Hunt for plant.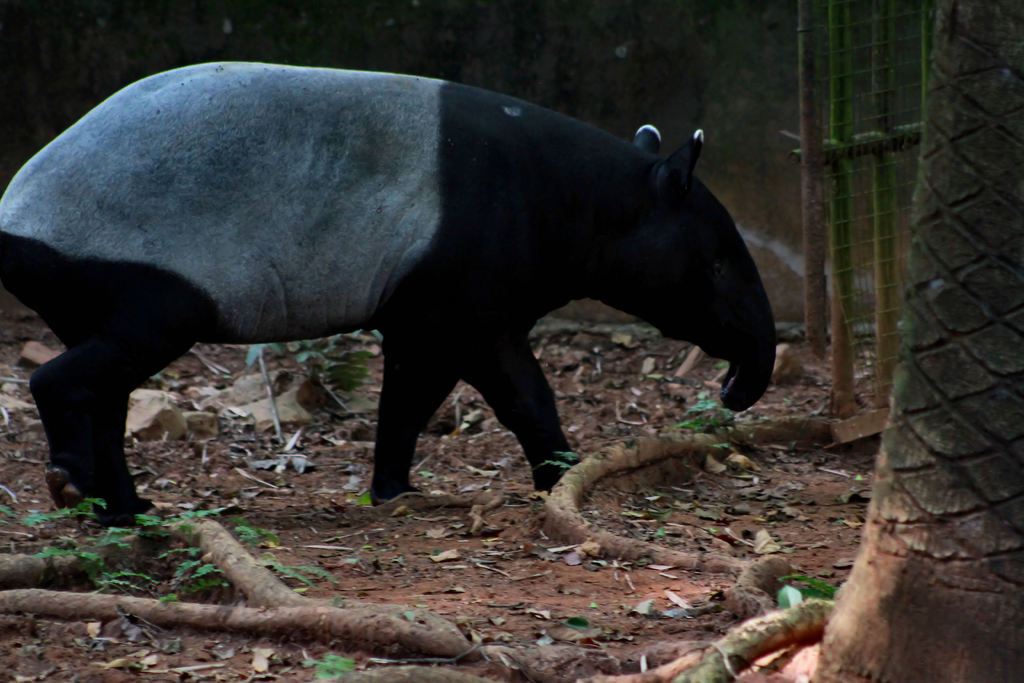
Hunted down at (774, 575, 842, 613).
